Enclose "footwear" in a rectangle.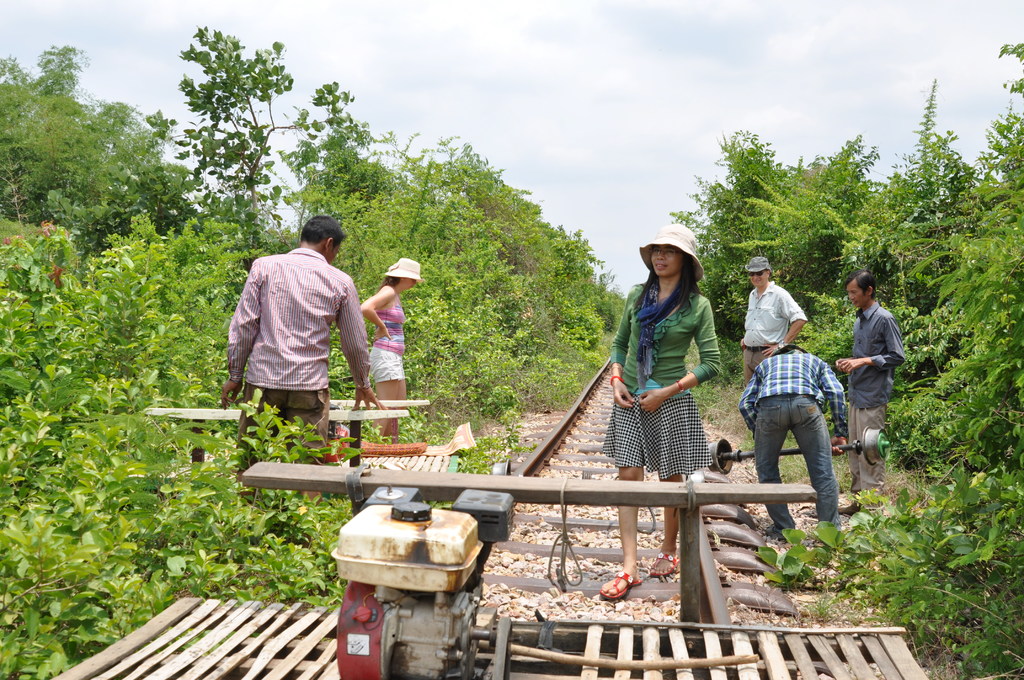
760/523/786/539.
